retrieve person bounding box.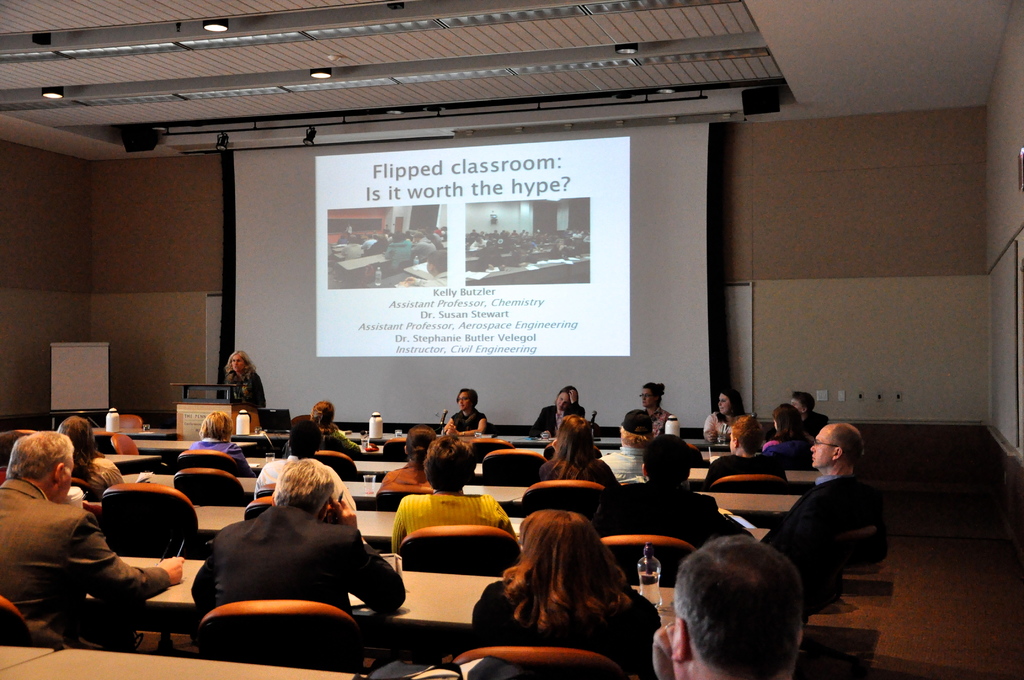
Bounding box: {"left": 702, "top": 391, "right": 747, "bottom": 444}.
